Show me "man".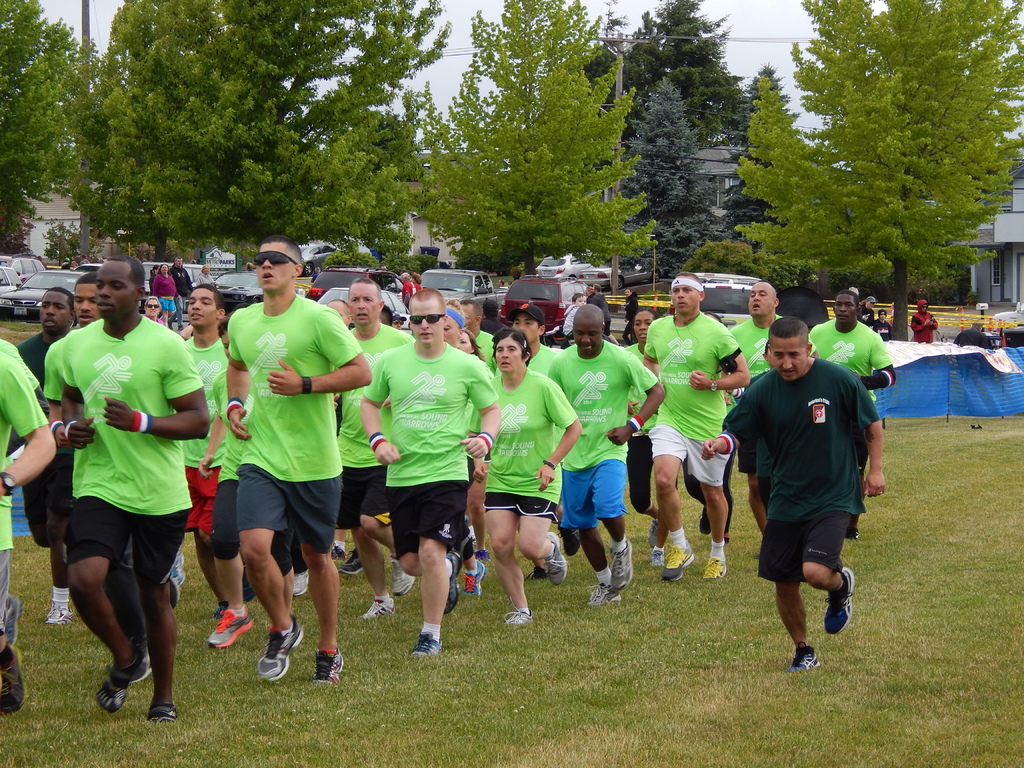
"man" is here: 67:268:102:329.
